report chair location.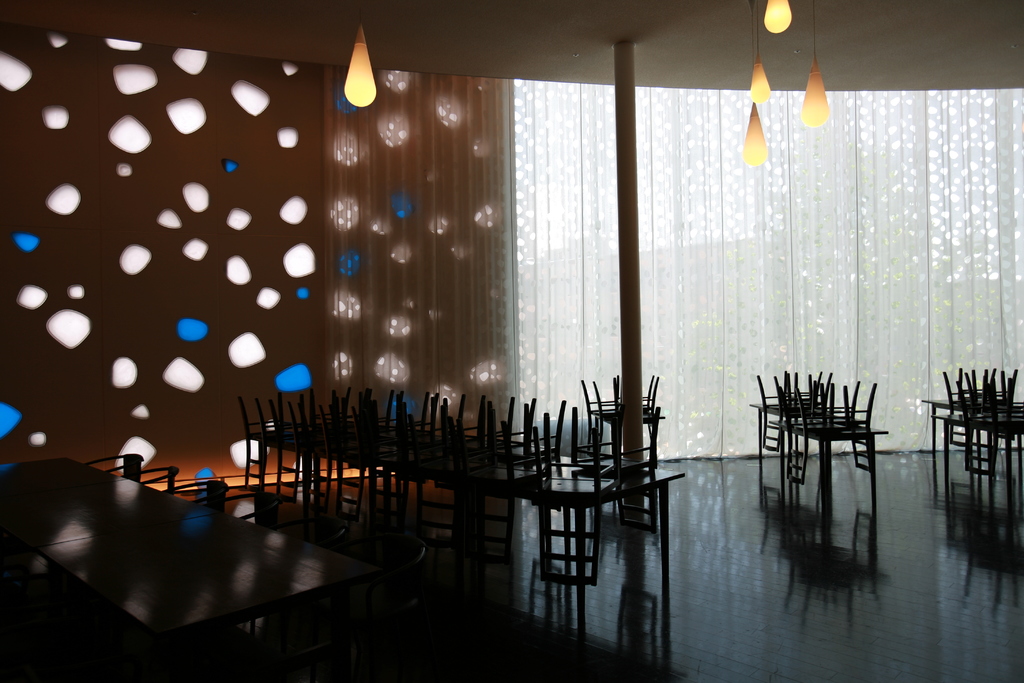
Report: left=812, top=374, right=848, bottom=441.
